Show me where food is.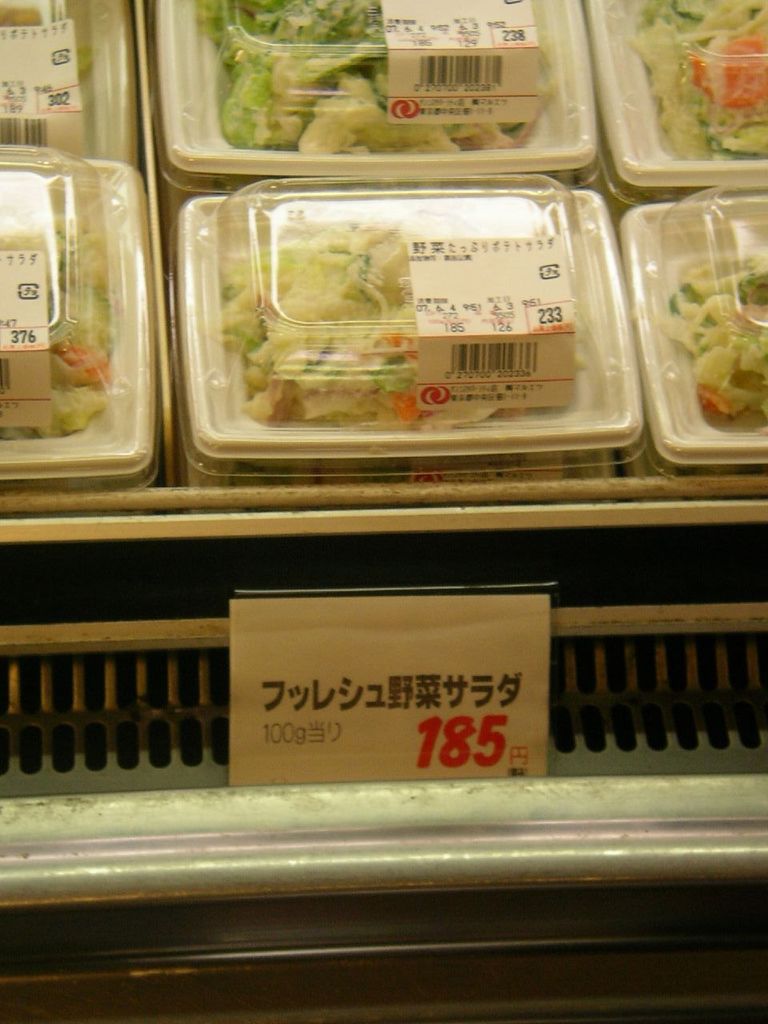
food is at x1=197 y1=2 x2=549 y2=158.
